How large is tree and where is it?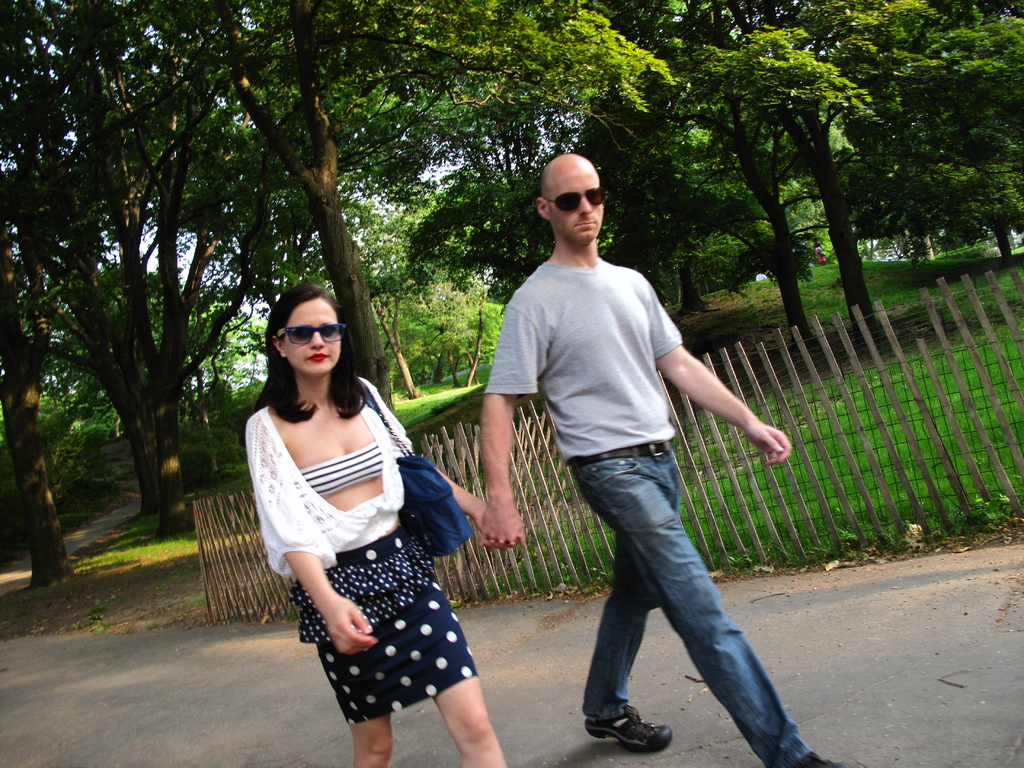
Bounding box: box(102, 0, 275, 538).
